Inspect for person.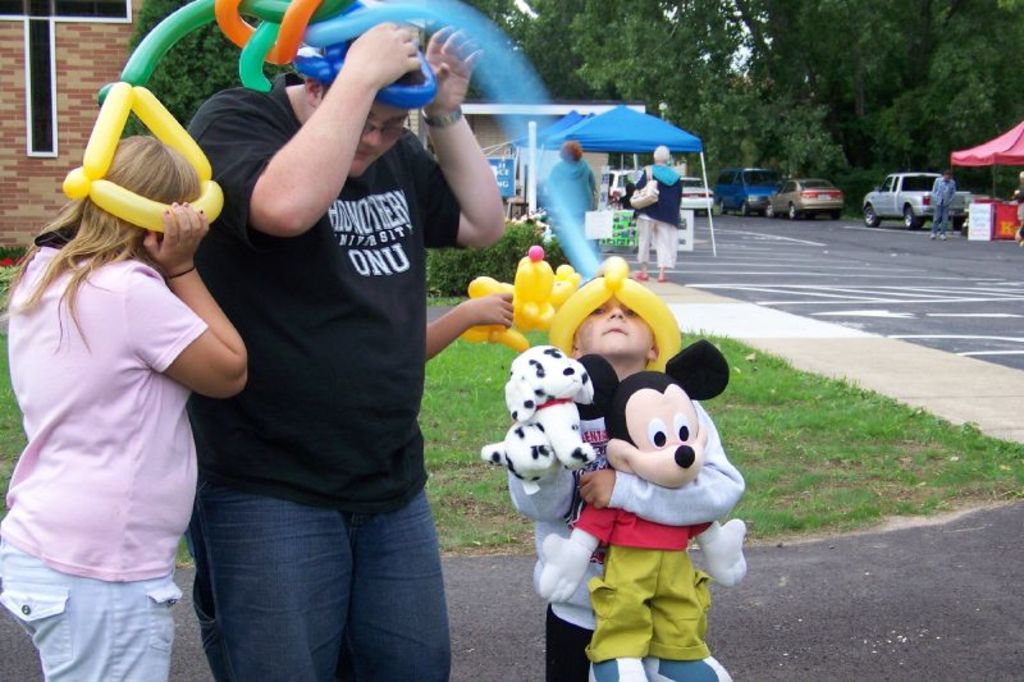
Inspection: select_region(531, 279, 737, 681).
